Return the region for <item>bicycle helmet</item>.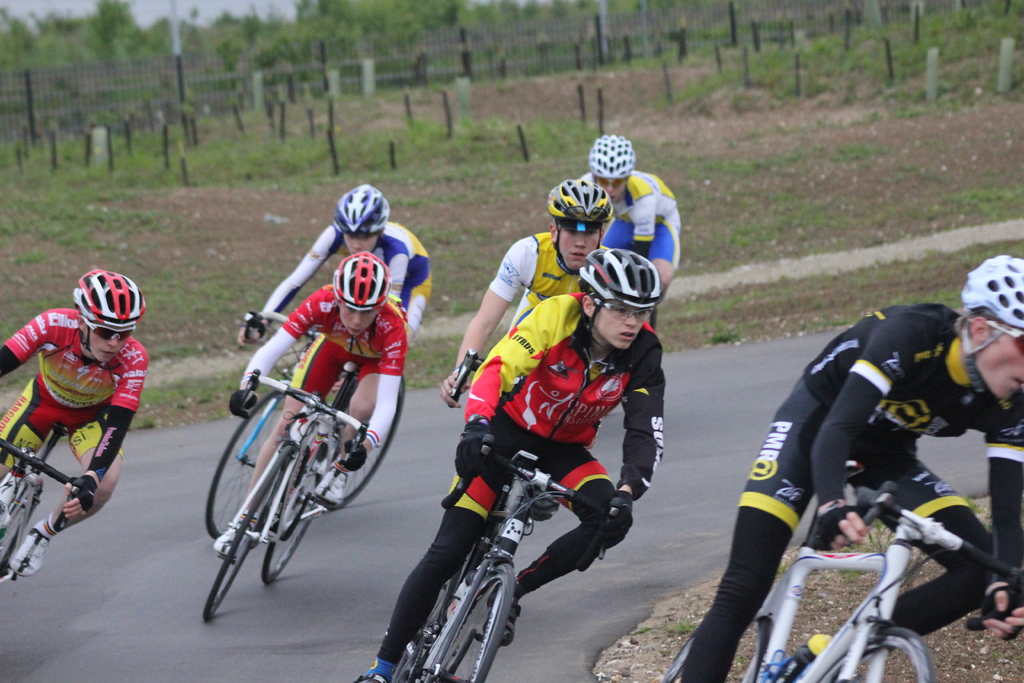
<region>335, 254, 385, 309</region>.
